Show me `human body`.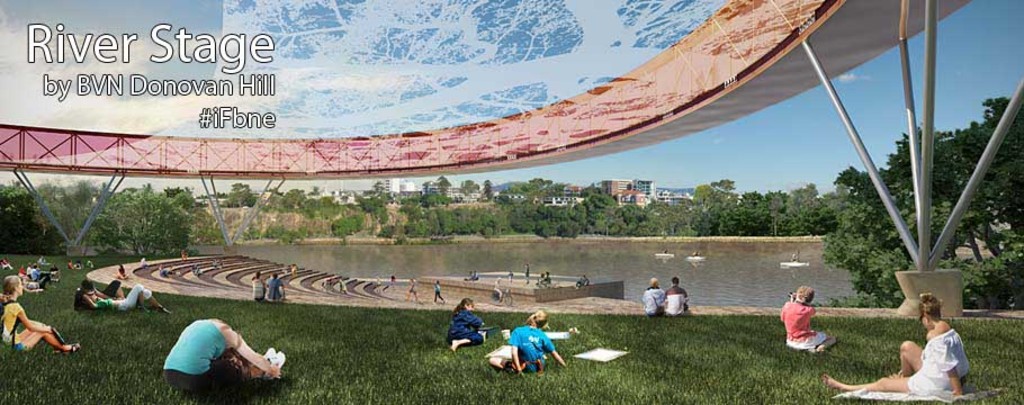
`human body` is here: (818,291,974,395).
